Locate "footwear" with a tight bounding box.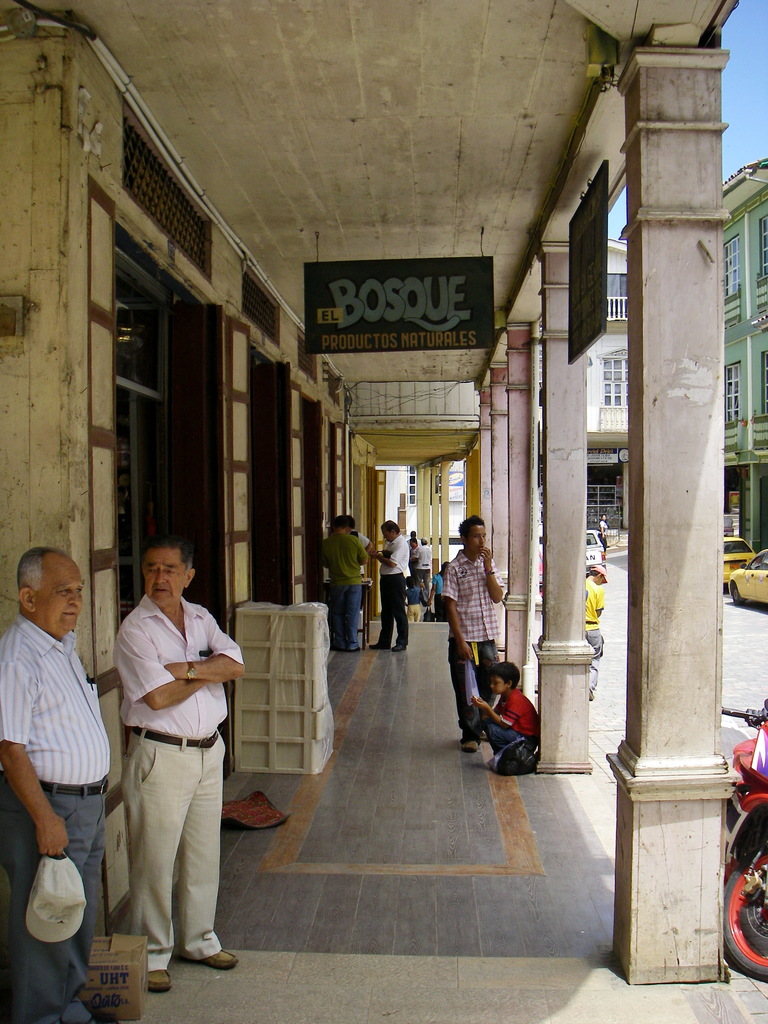
bbox=[459, 739, 481, 755].
